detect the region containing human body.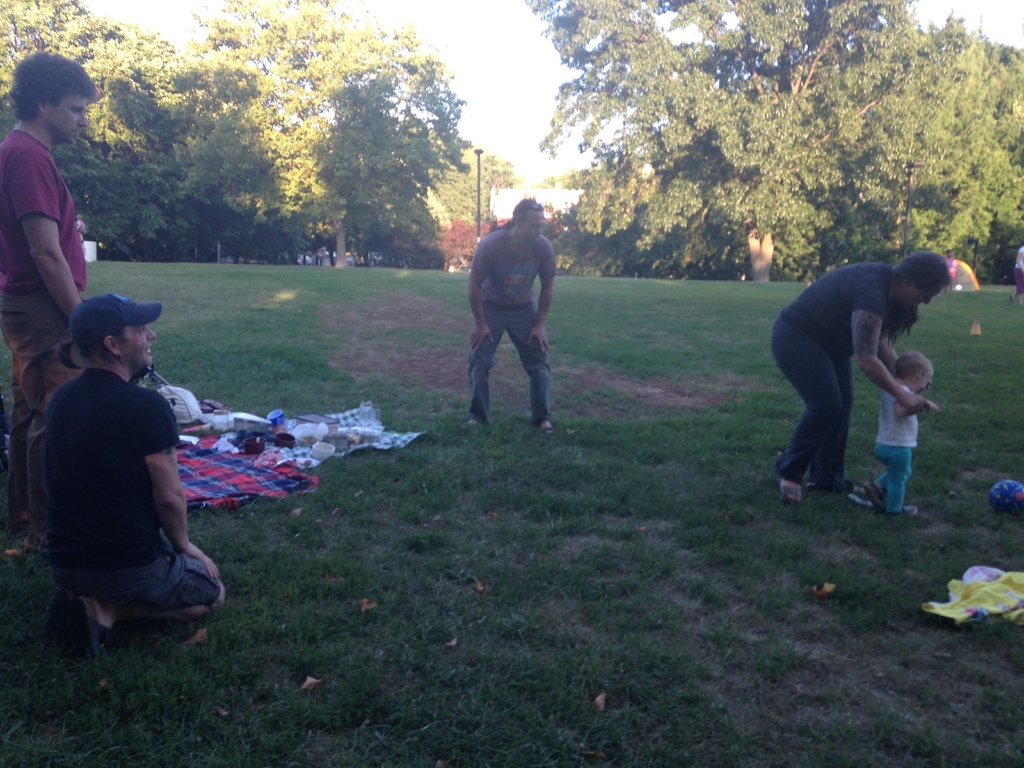
crop(36, 330, 219, 650).
